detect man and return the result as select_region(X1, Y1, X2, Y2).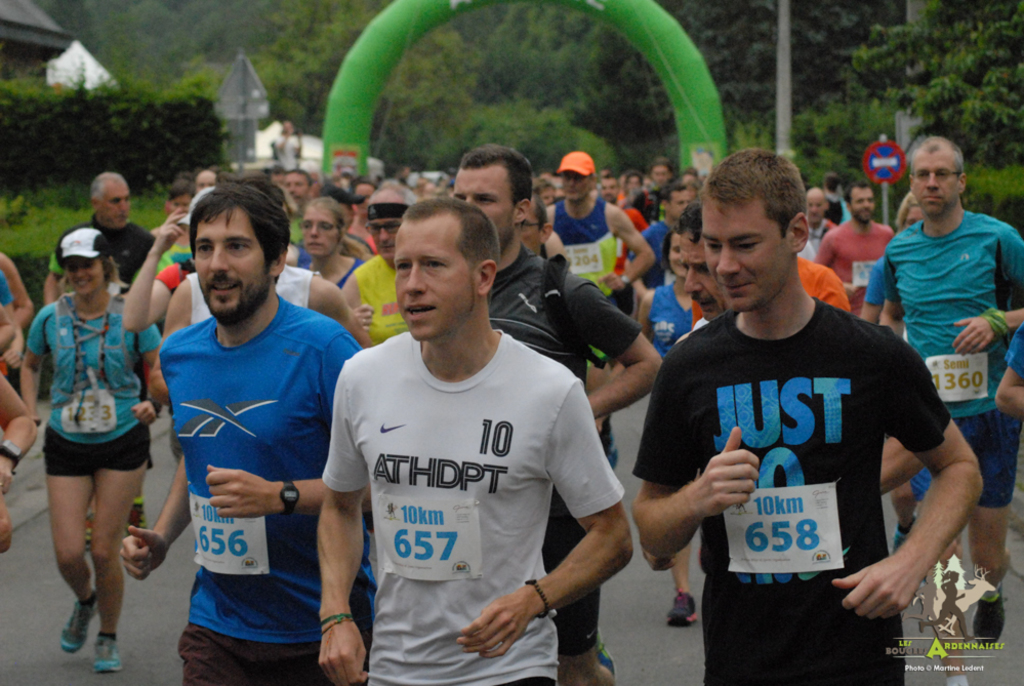
select_region(814, 180, 905, 320).
